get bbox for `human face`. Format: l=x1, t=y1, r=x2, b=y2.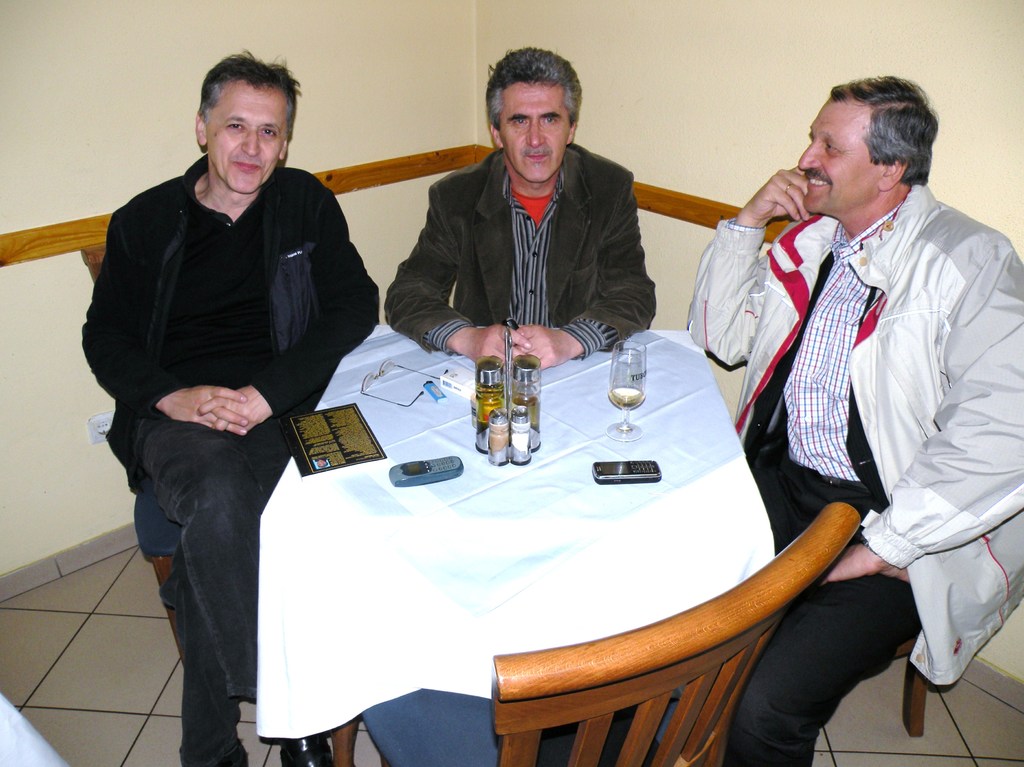
l=797, t=98, r=877, b=212.
